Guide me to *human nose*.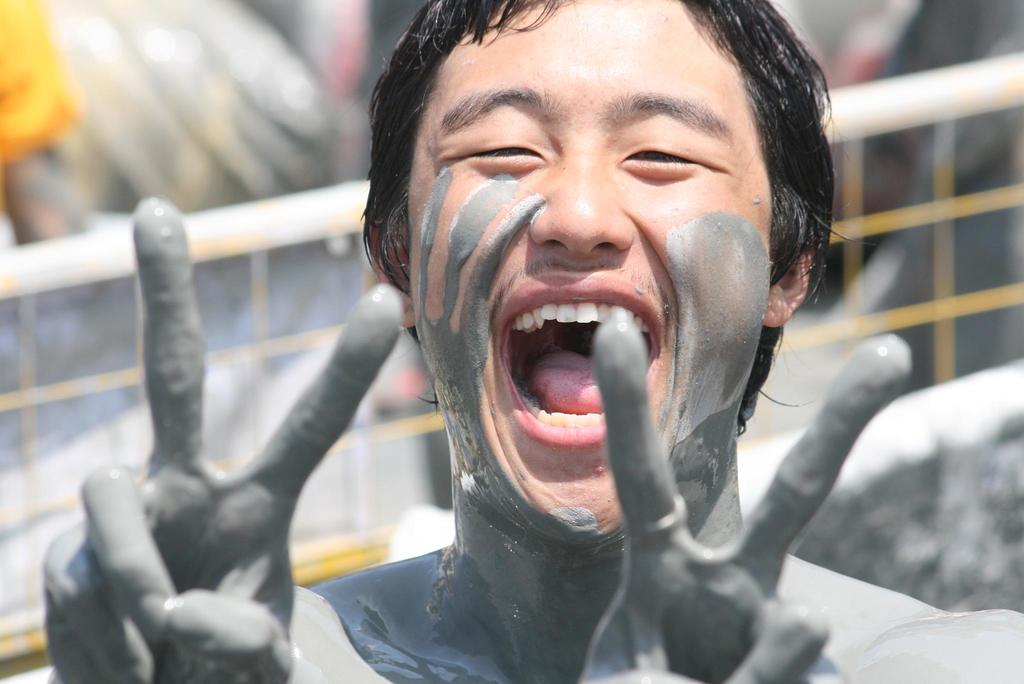
Guidance: (533,154,634,256).
